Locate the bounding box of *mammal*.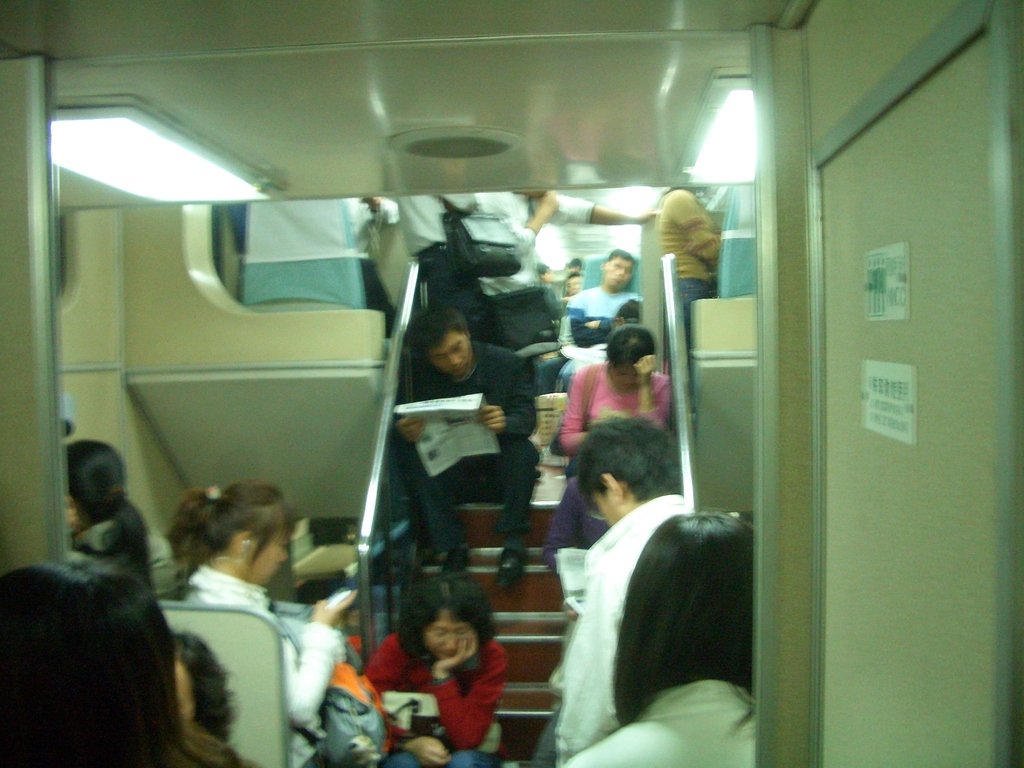
Bounding box: select_region(509, 402, 742, 746).
